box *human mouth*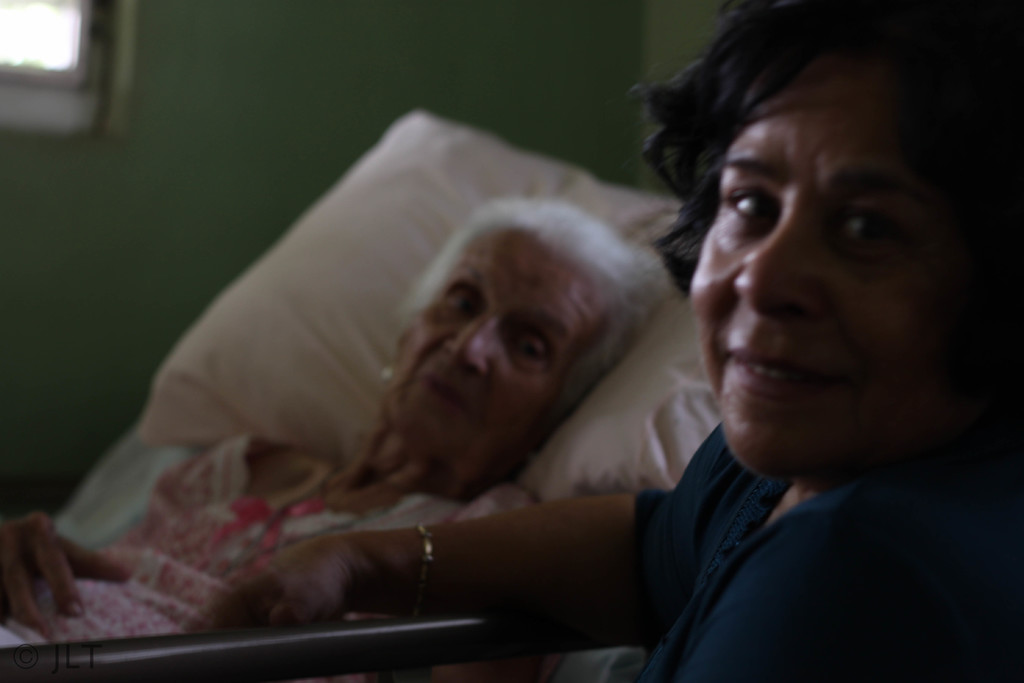
bbox(423, 370, 471, 427)
